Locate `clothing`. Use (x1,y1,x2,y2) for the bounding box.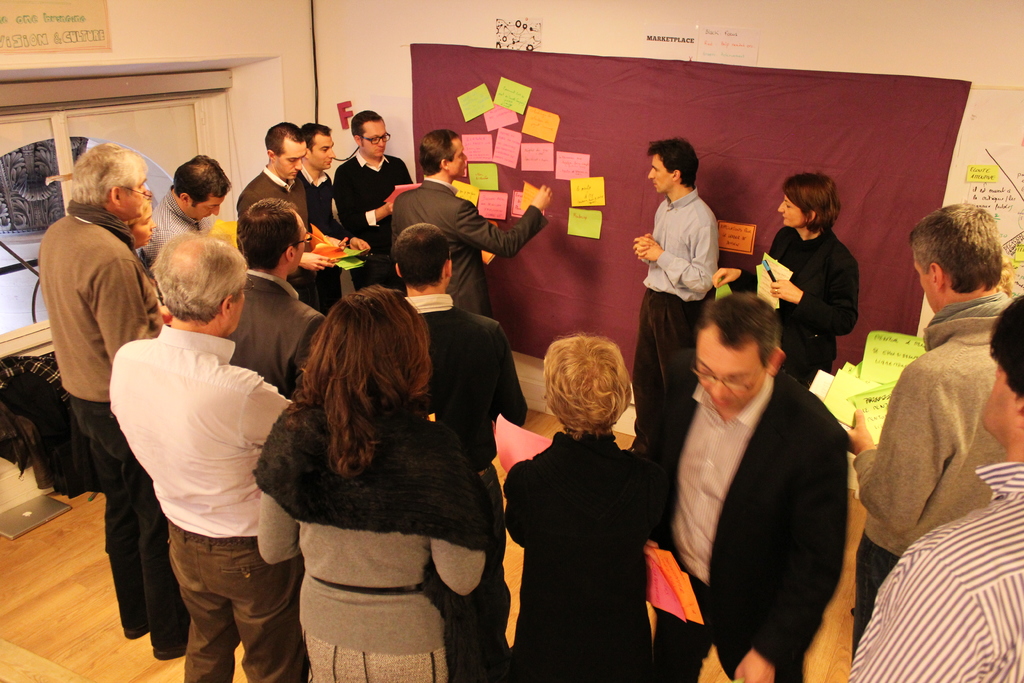
(111,323,295,682).
